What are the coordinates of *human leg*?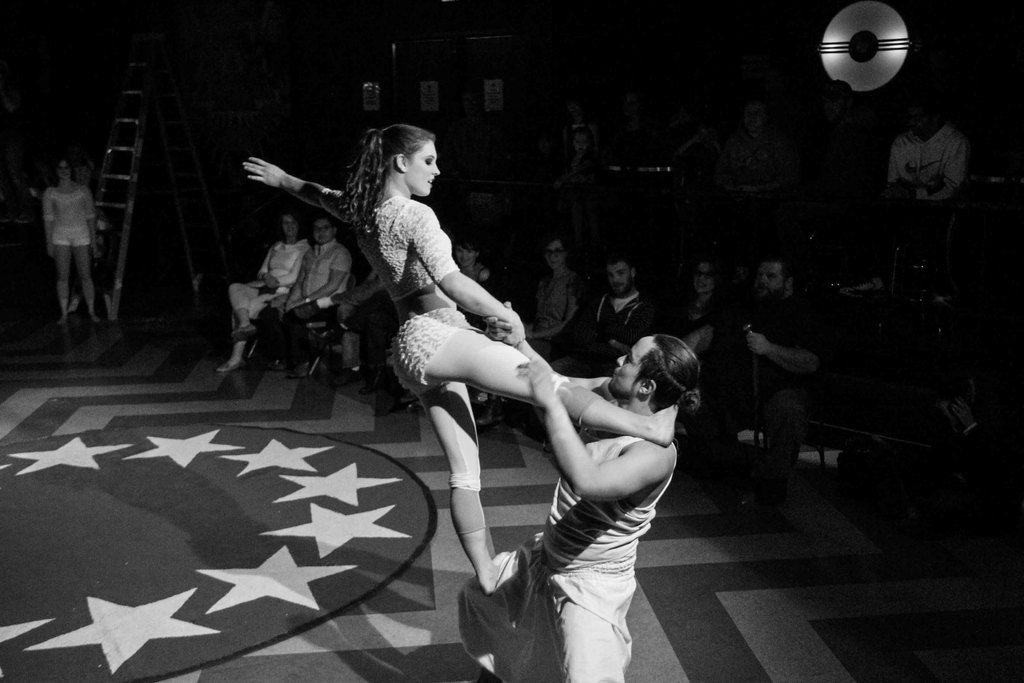
locate(272, 304, 321, 370).
